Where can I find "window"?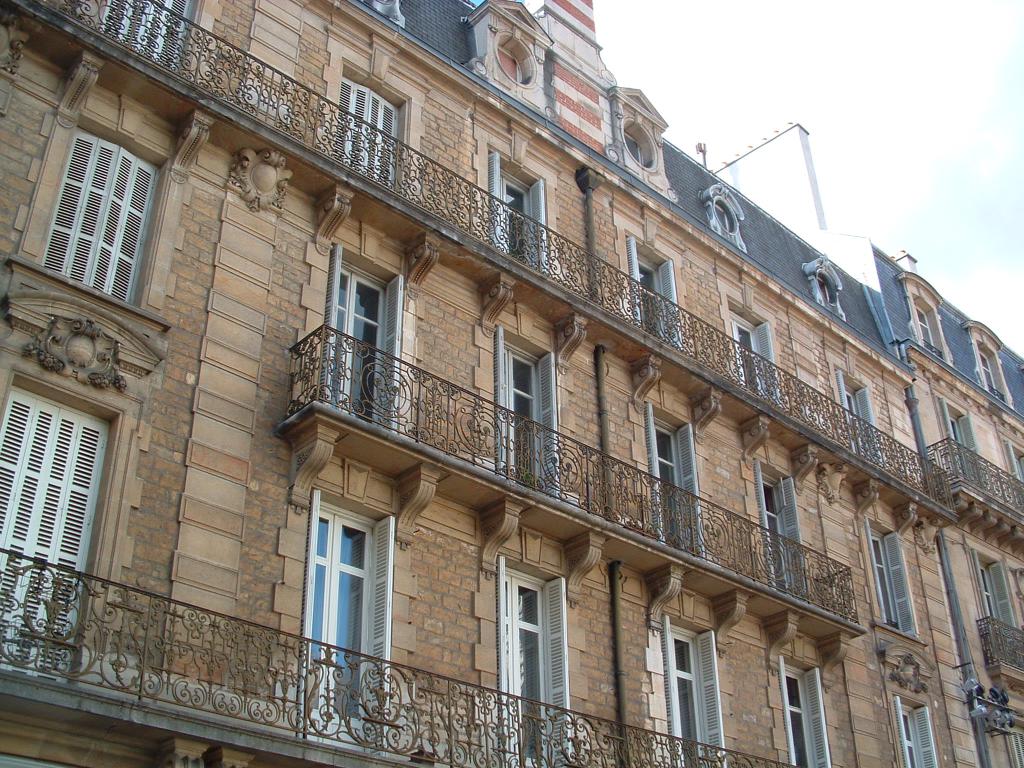
You can find it at [900,270,948,360].
